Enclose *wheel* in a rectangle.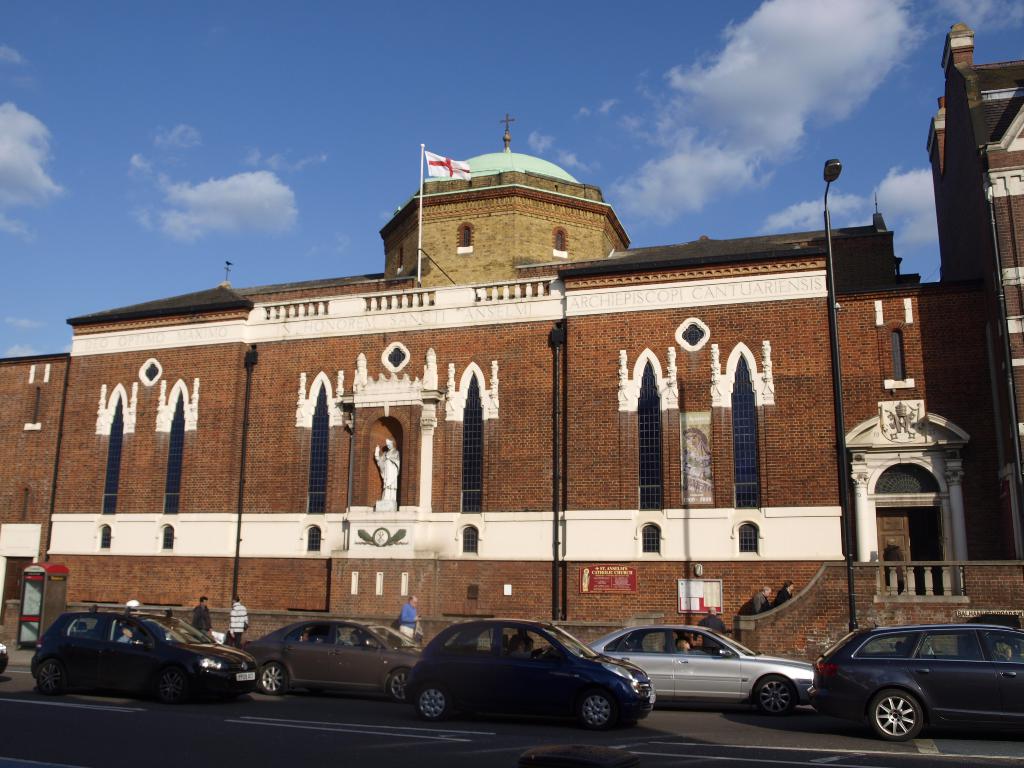
<box>256,664,287,694</box>.
